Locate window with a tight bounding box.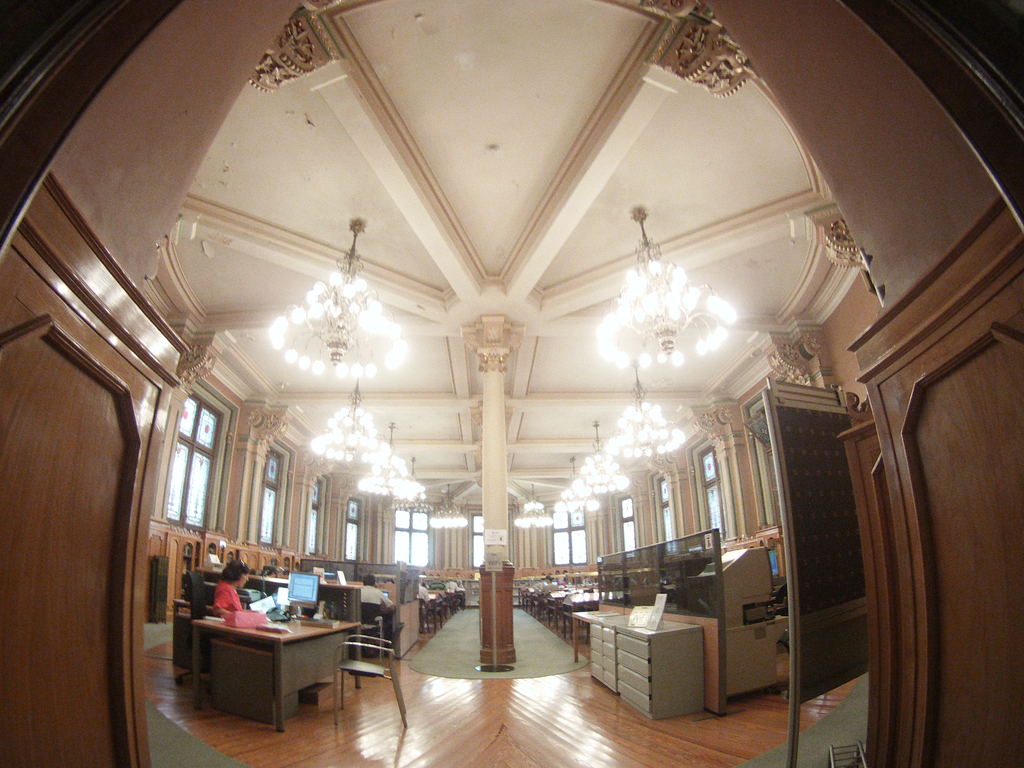
left=250, top=447, right=289, bottom=550.
